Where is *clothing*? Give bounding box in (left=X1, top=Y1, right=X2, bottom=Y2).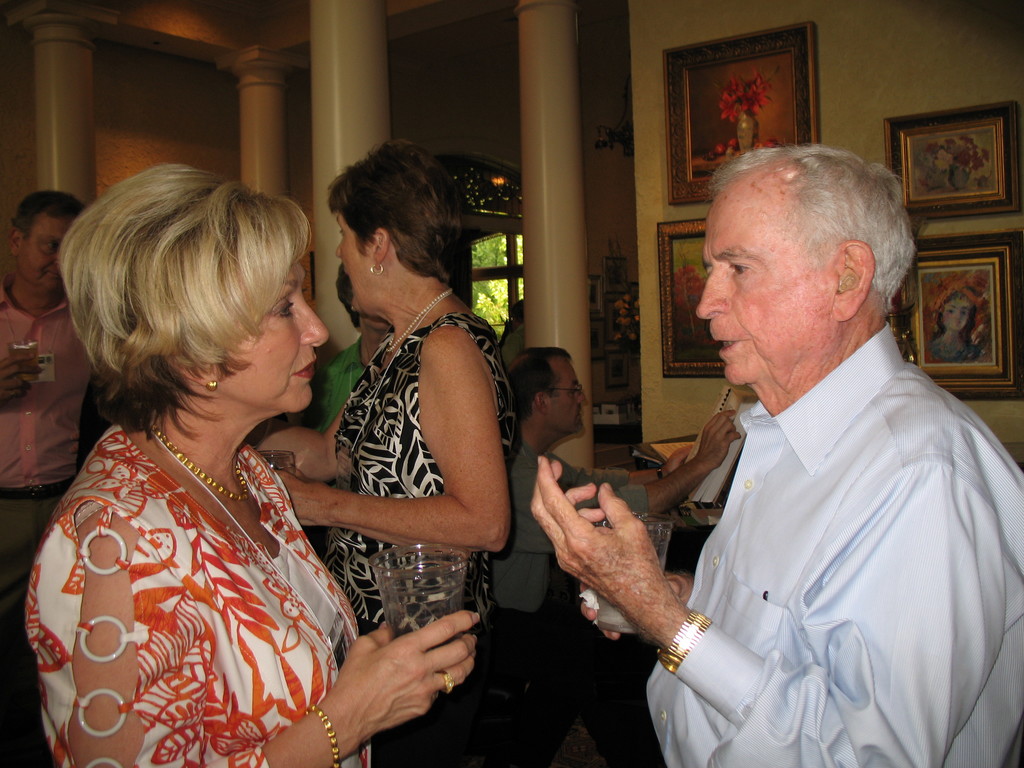
(left=21, top=426, right=374, bottom=767).
